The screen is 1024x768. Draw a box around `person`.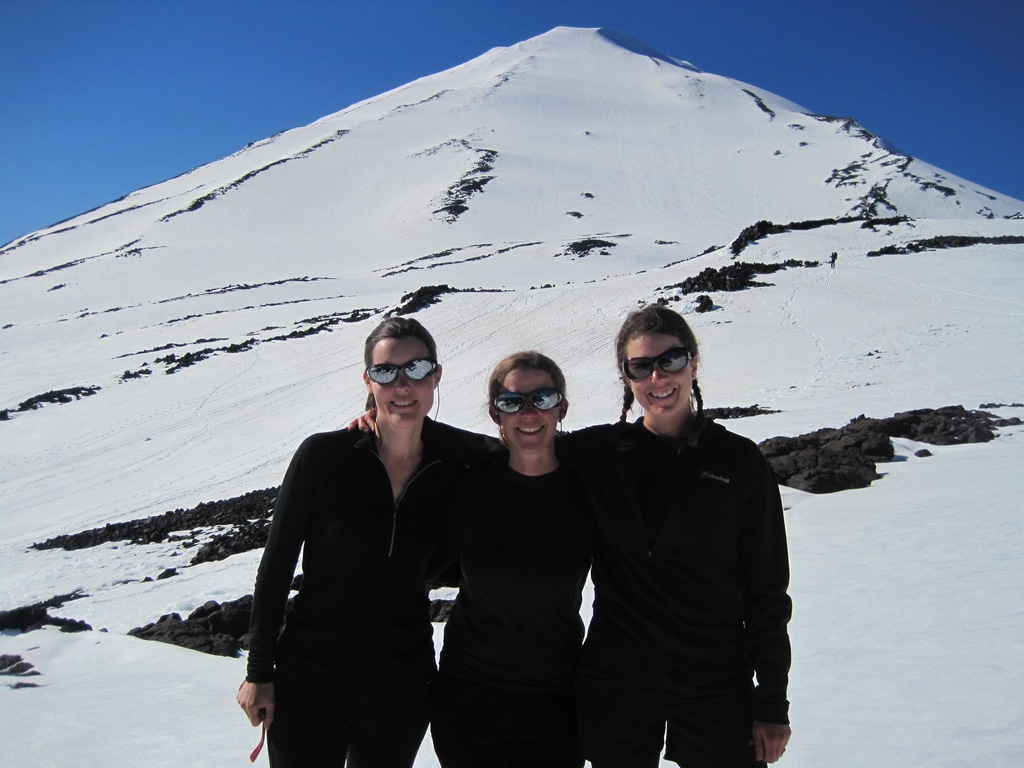
x1=436, y1=327, x2=602, y2=767.
